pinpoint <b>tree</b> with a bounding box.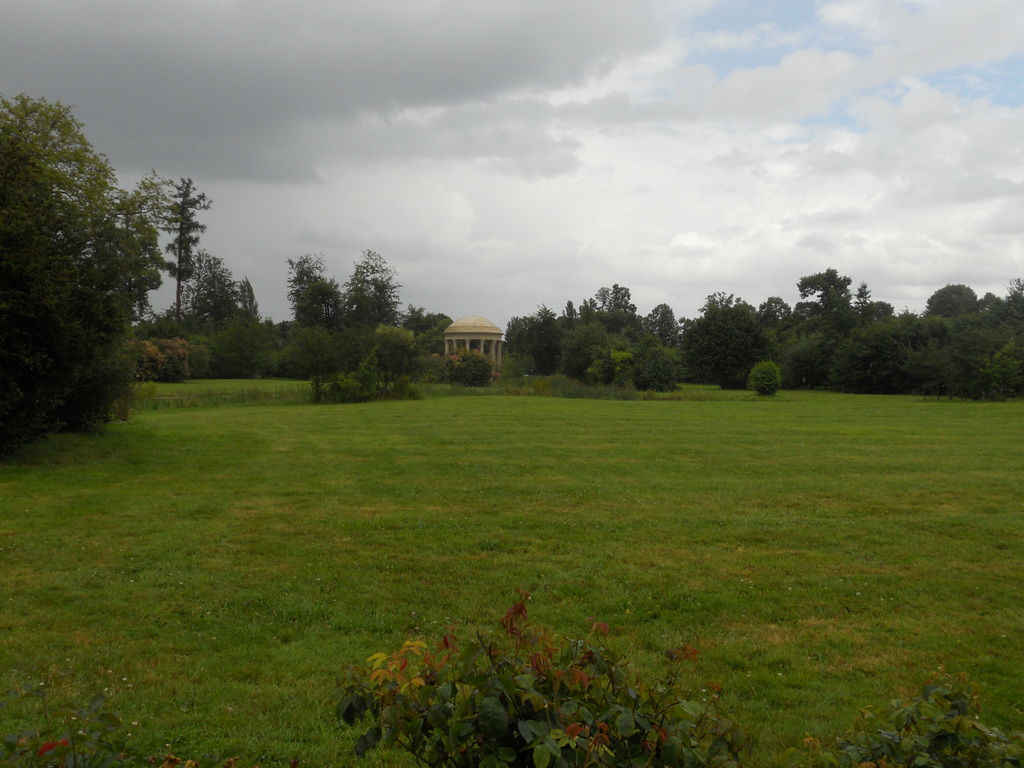
791/261/881/409.
